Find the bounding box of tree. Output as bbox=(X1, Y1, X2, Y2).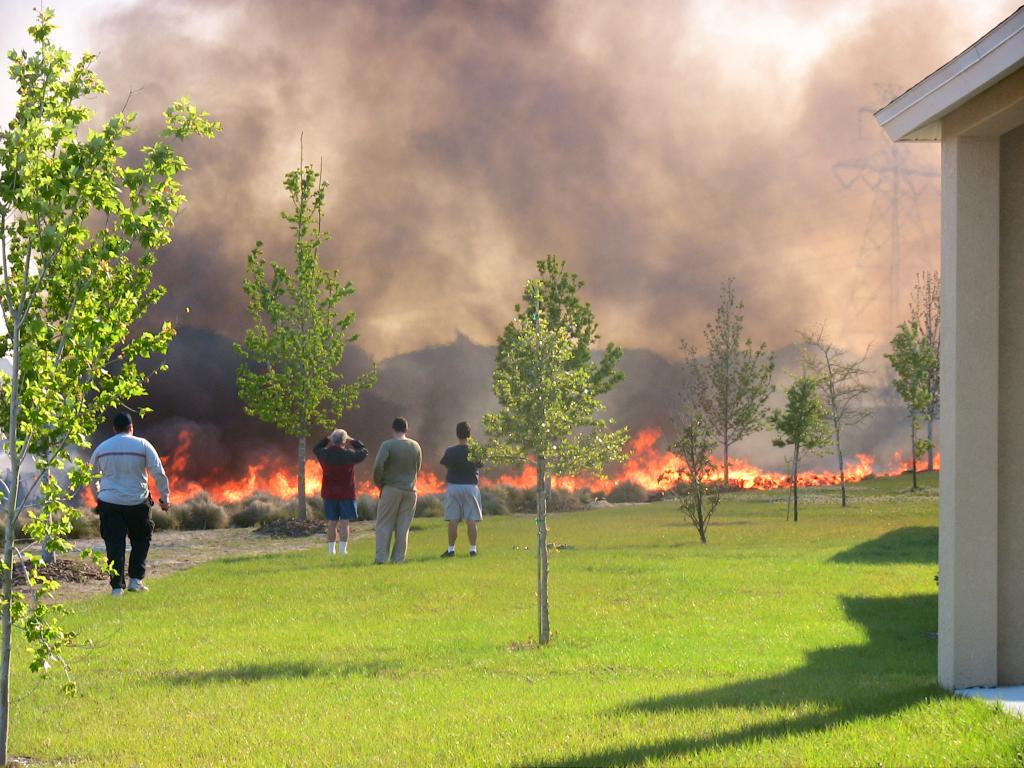
bbox=(0, 1, 193, 767).
